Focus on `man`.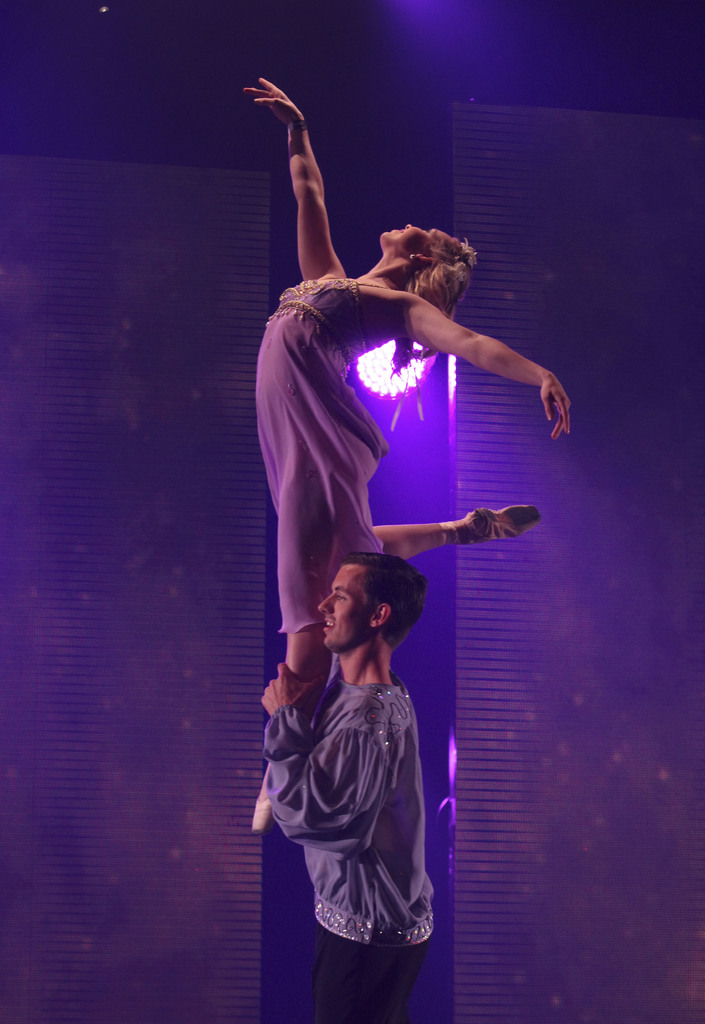
Focused at 259,550,435,1023.
